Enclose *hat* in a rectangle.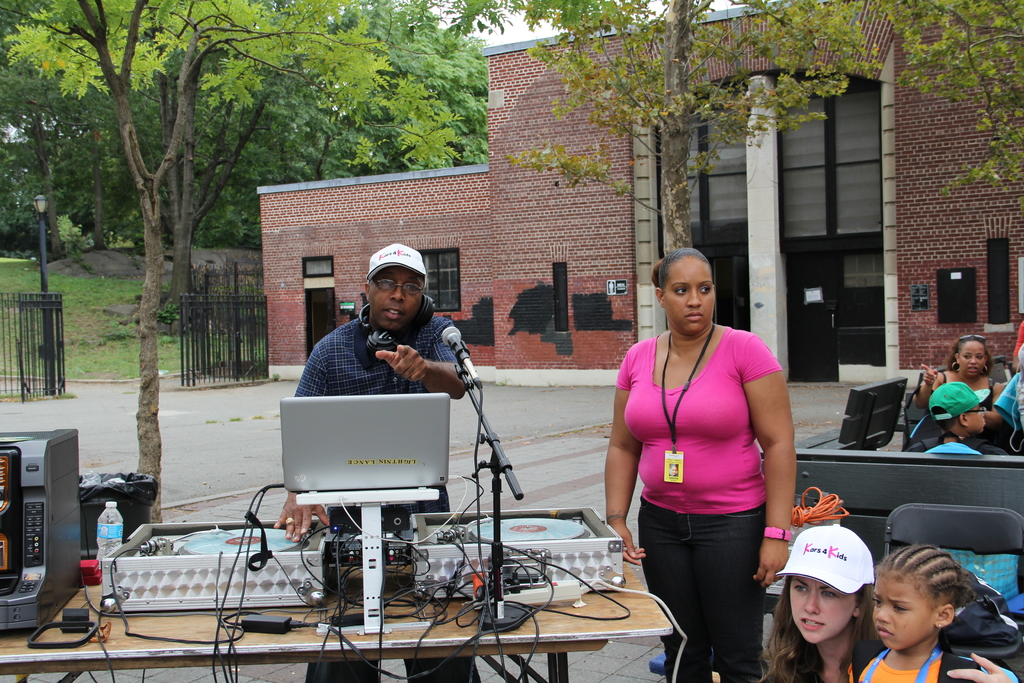
775/522/876/595.
